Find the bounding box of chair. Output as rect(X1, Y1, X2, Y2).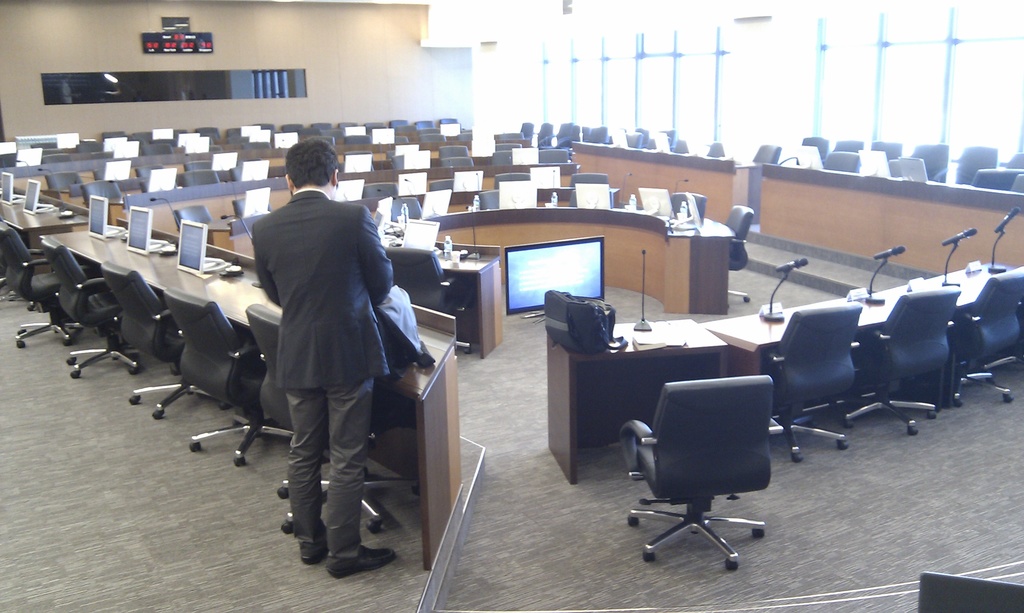
rect(519, 124, 666, 157).
